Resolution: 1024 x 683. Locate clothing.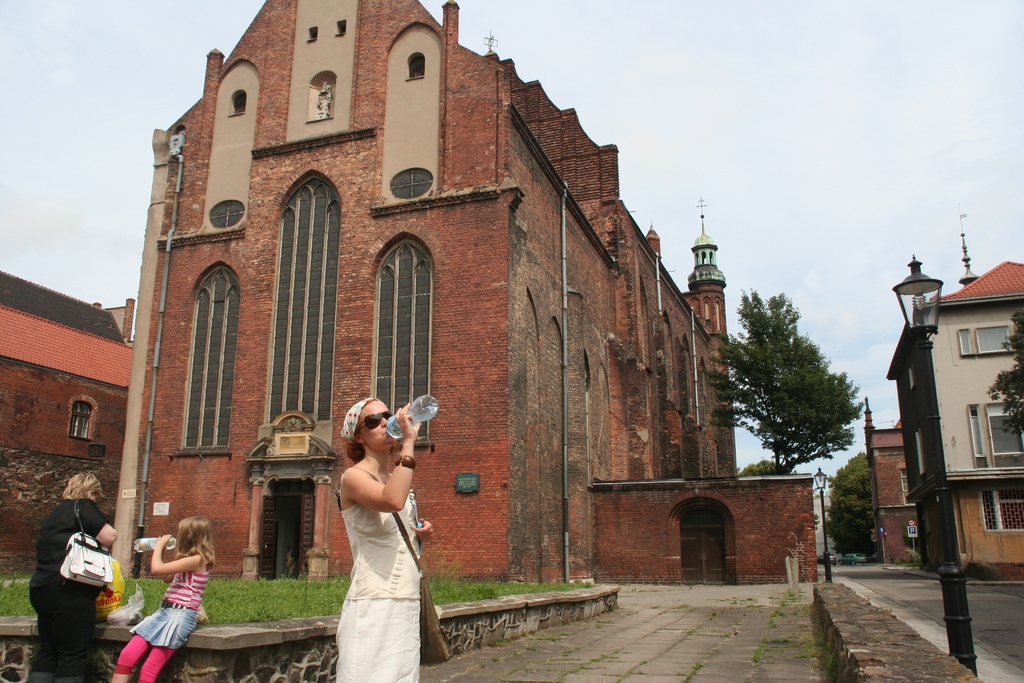
left=33, top=580, right=99, bottom=682.
